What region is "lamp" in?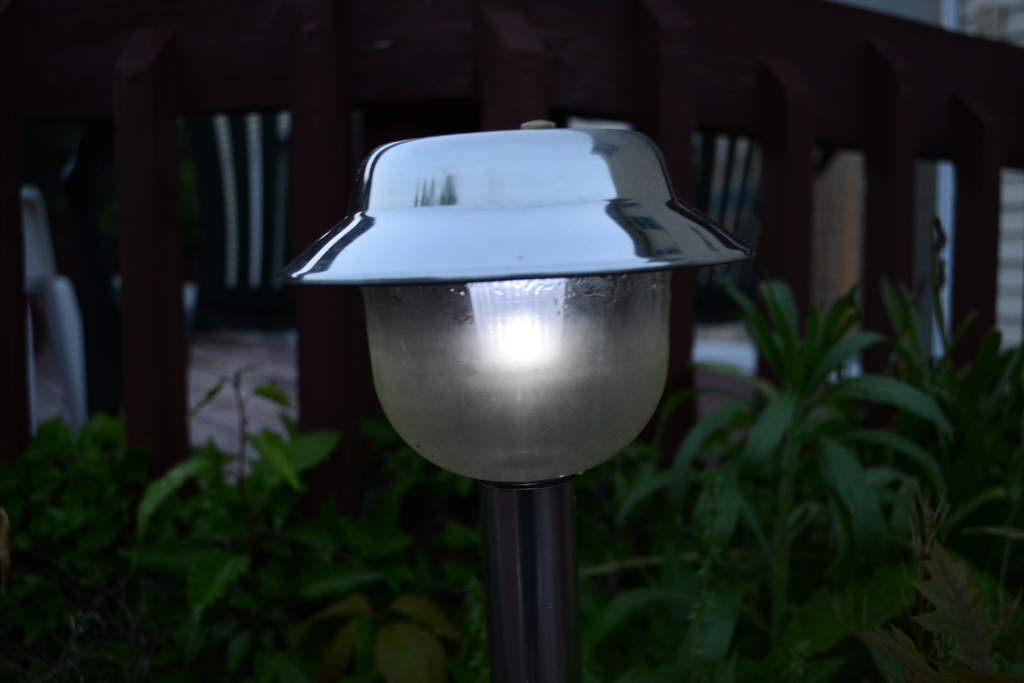
Rect(261, 119, 757, 682).
